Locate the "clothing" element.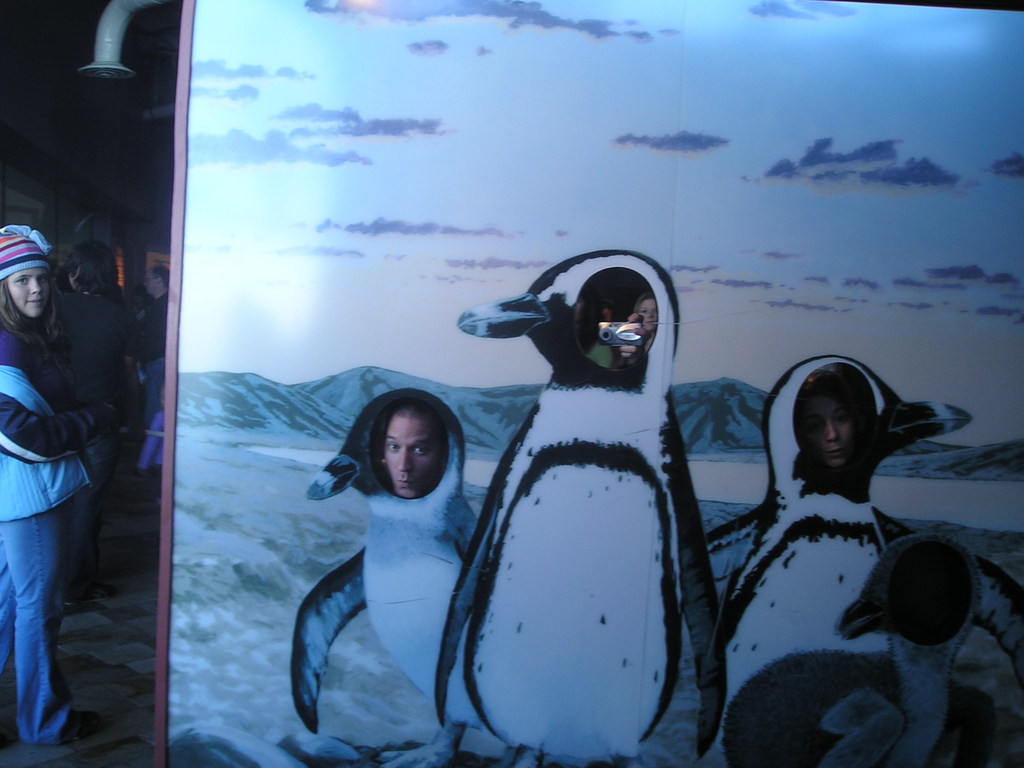
Element bbox: select_region(140, 413, 167, 495).
